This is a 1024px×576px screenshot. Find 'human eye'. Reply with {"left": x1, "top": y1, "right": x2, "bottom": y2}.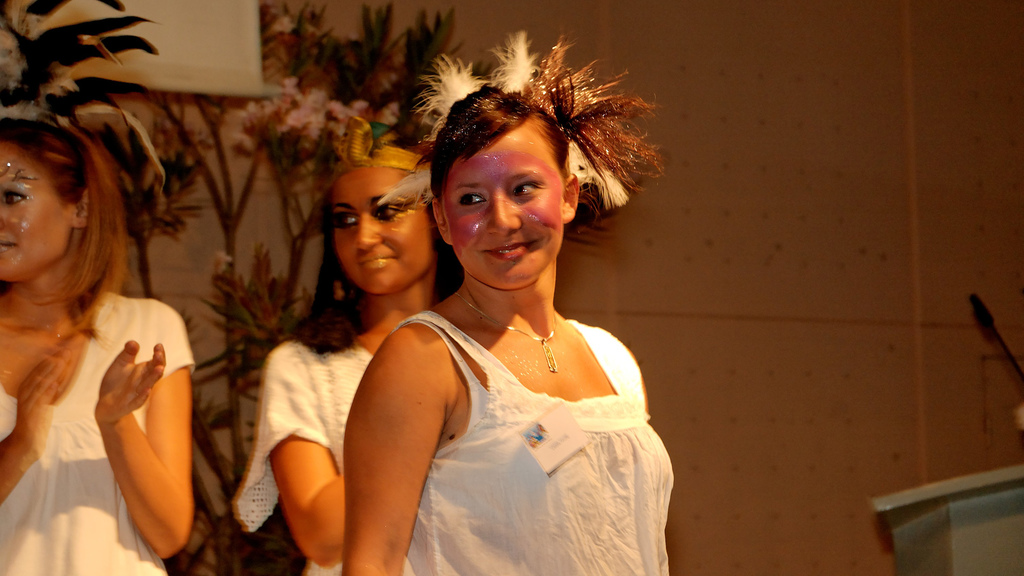
{"left": 506, "top": 176, "right": 543, "bottom": 196}.
